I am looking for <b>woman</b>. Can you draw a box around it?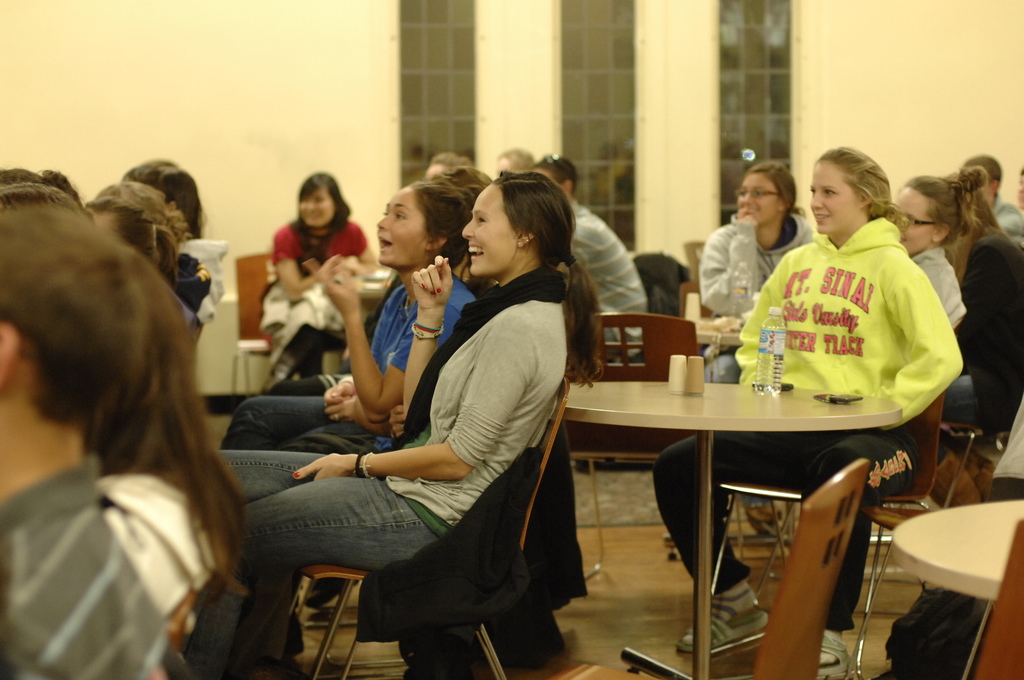
Sure, the bounding box is region(884, 166, 1023, 459).
